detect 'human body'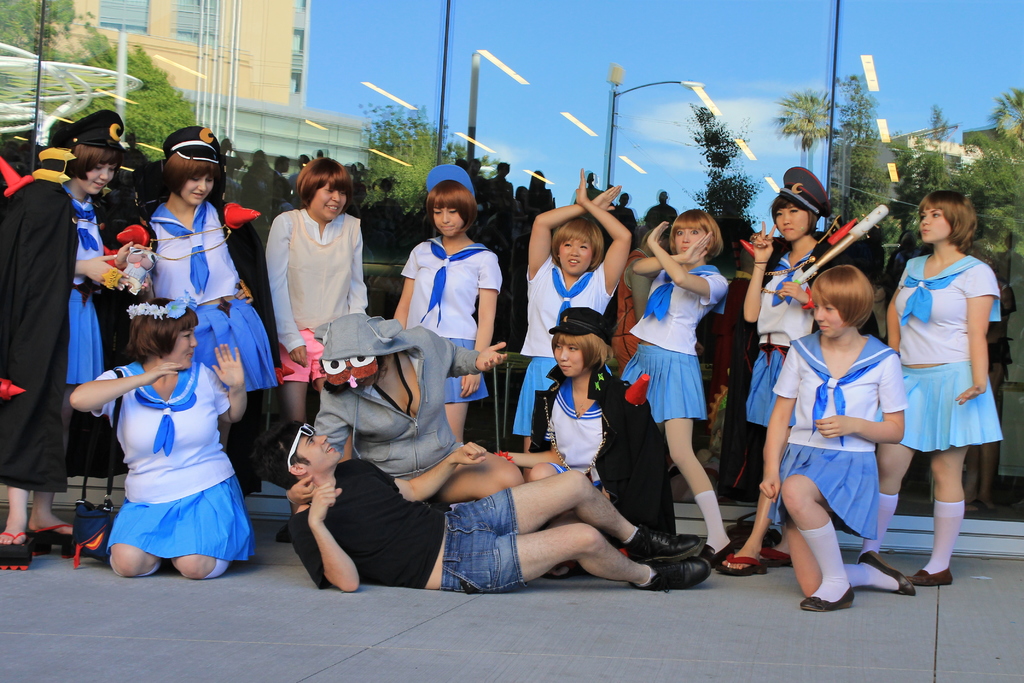
left=734, top=261, right=910, bottom=603
